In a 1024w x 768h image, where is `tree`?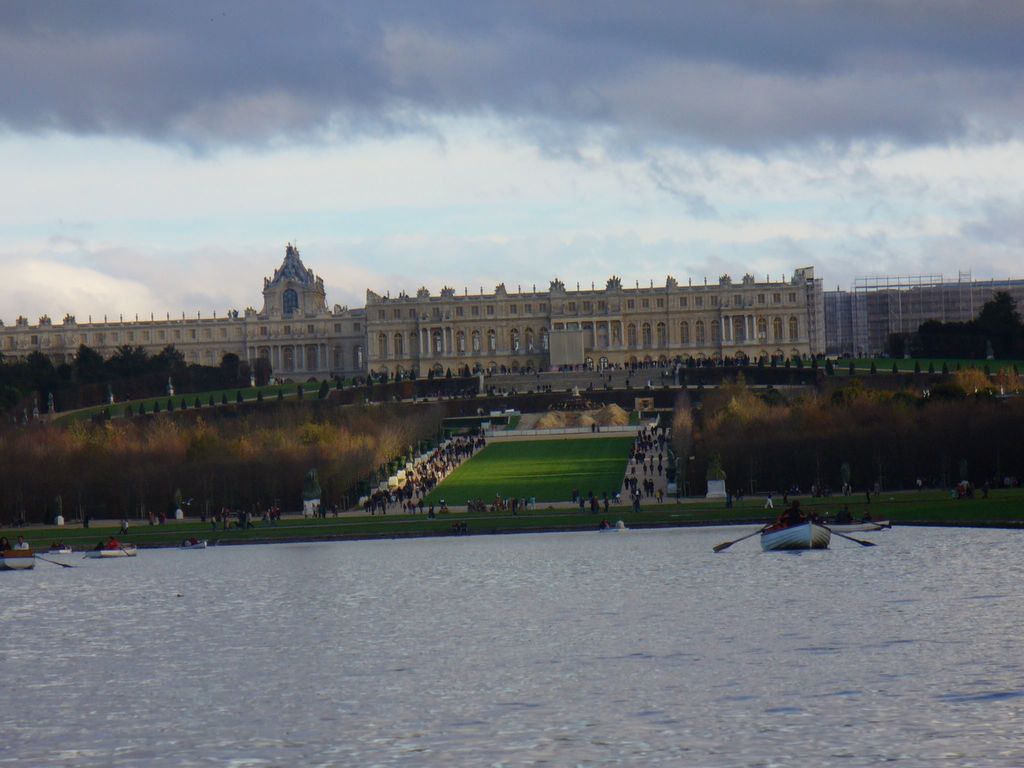
bbox=(100, 404, 115, 420).
